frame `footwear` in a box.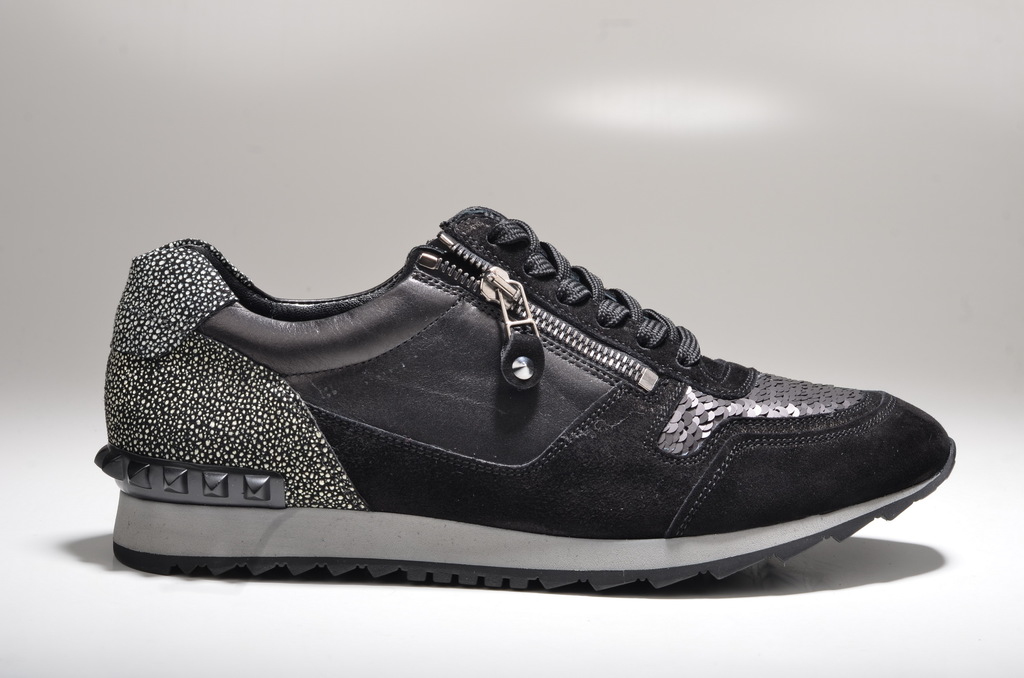
x1=96 y1=200 x2=953 y2=596.
